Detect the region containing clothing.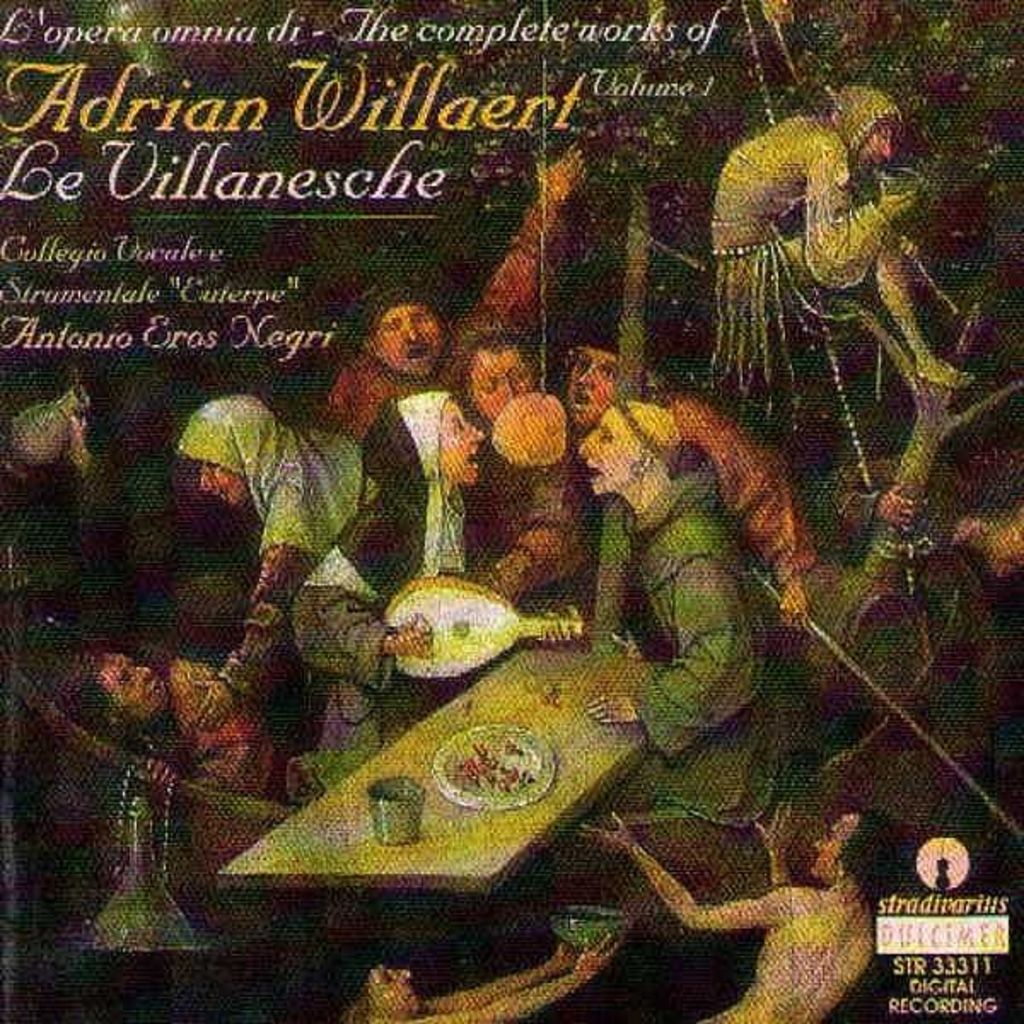
710/108/893/328.
